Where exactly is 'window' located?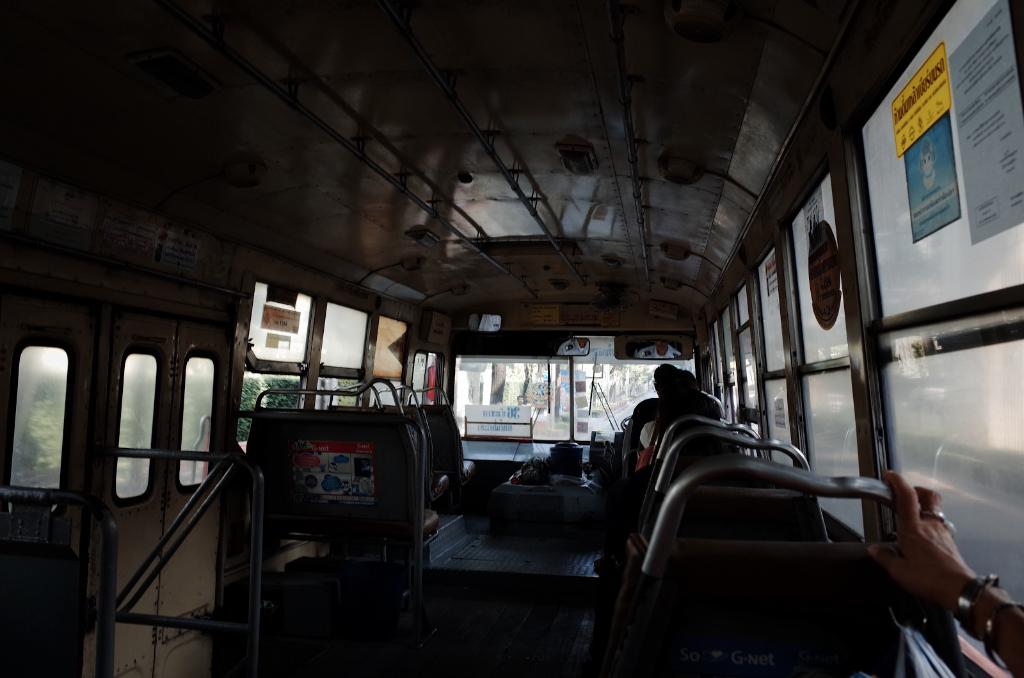
Its bounding box is Rect(115, 355, 154, 496).
